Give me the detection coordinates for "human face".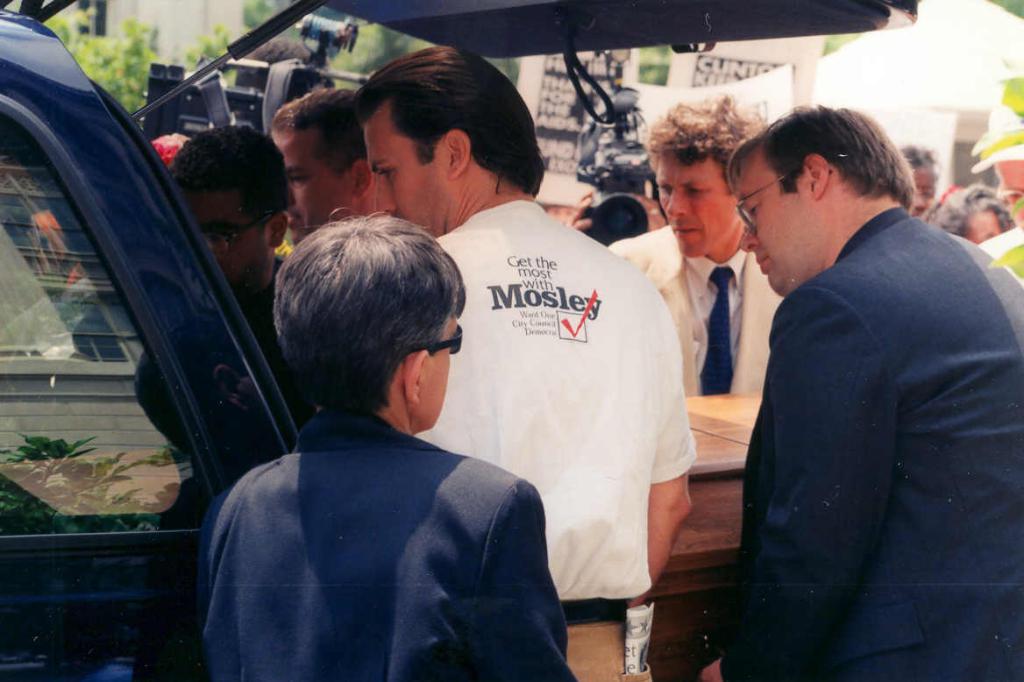
[192,190,264,288].
